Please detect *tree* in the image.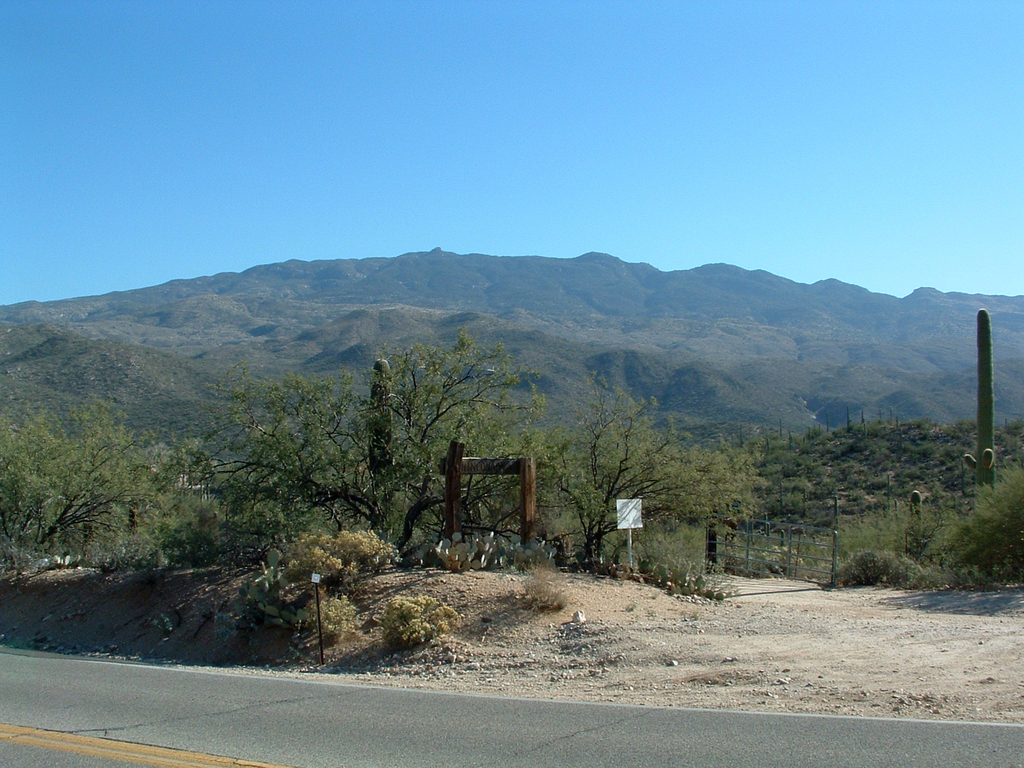
bbox=(23, 365, 186, 585).
